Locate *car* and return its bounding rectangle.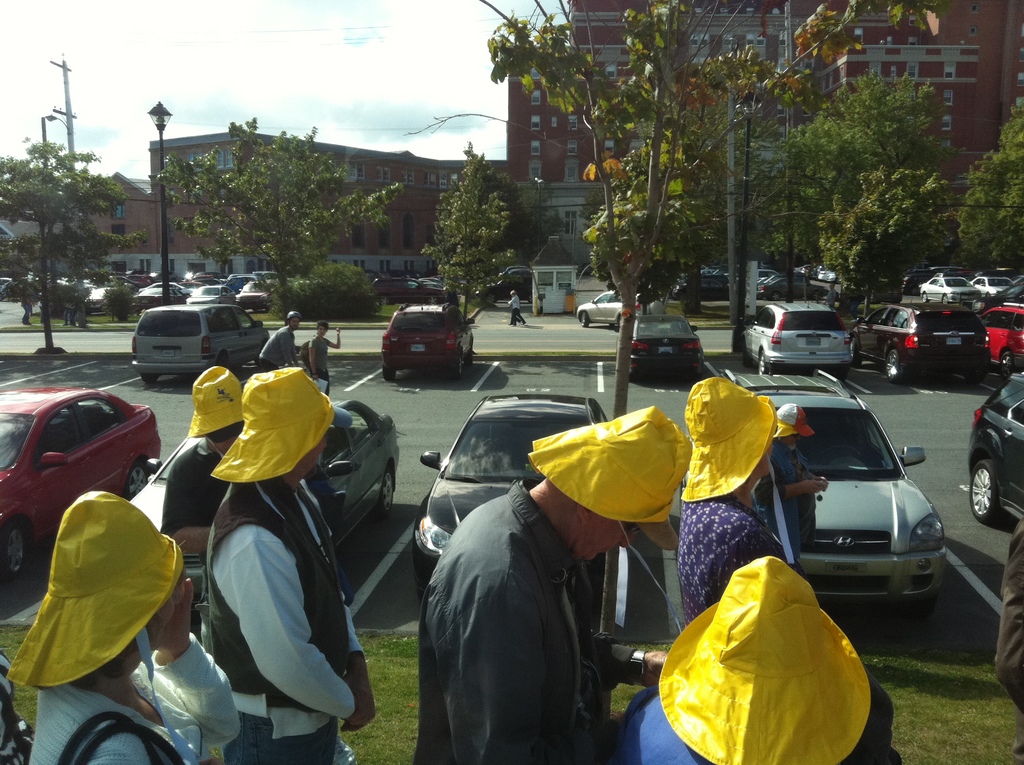
(129,300,271,383).
